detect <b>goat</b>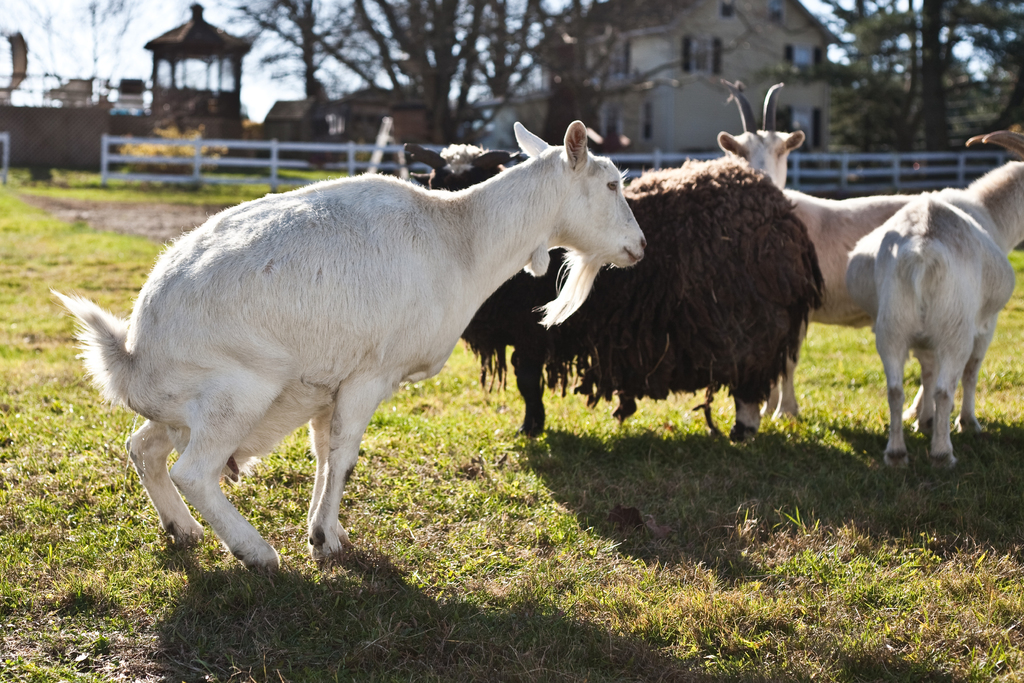
box=[719, 74, 927, 432]
